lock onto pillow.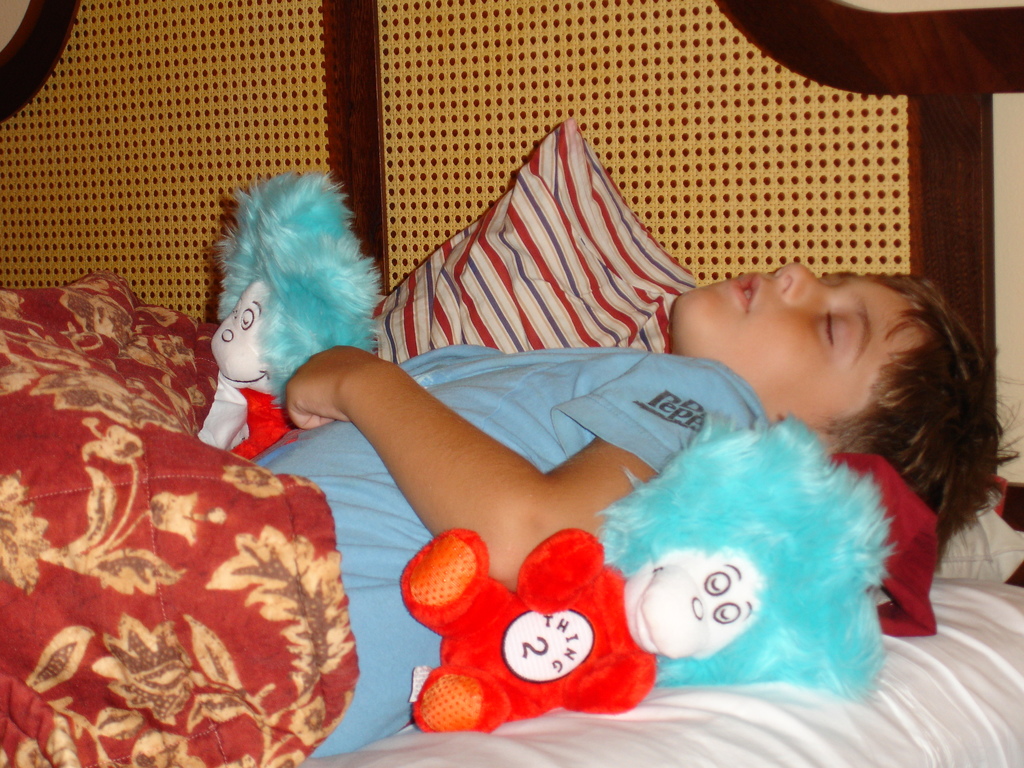
Locked: [x1=361, y1=115, x2=1023, y2=613].
